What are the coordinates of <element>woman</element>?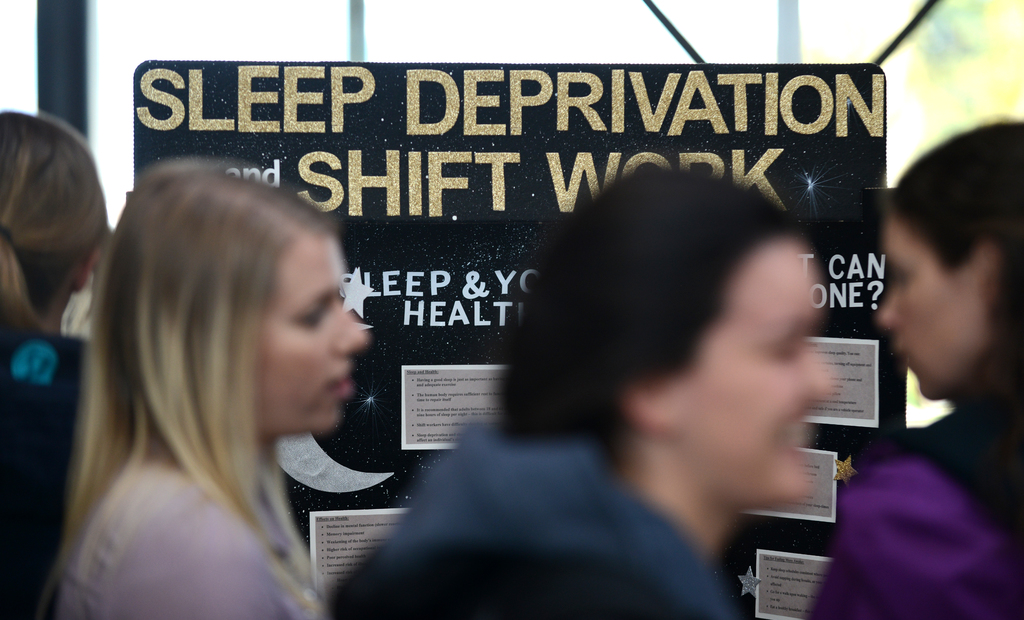
<region>27, 152, 372, 619</region>.
